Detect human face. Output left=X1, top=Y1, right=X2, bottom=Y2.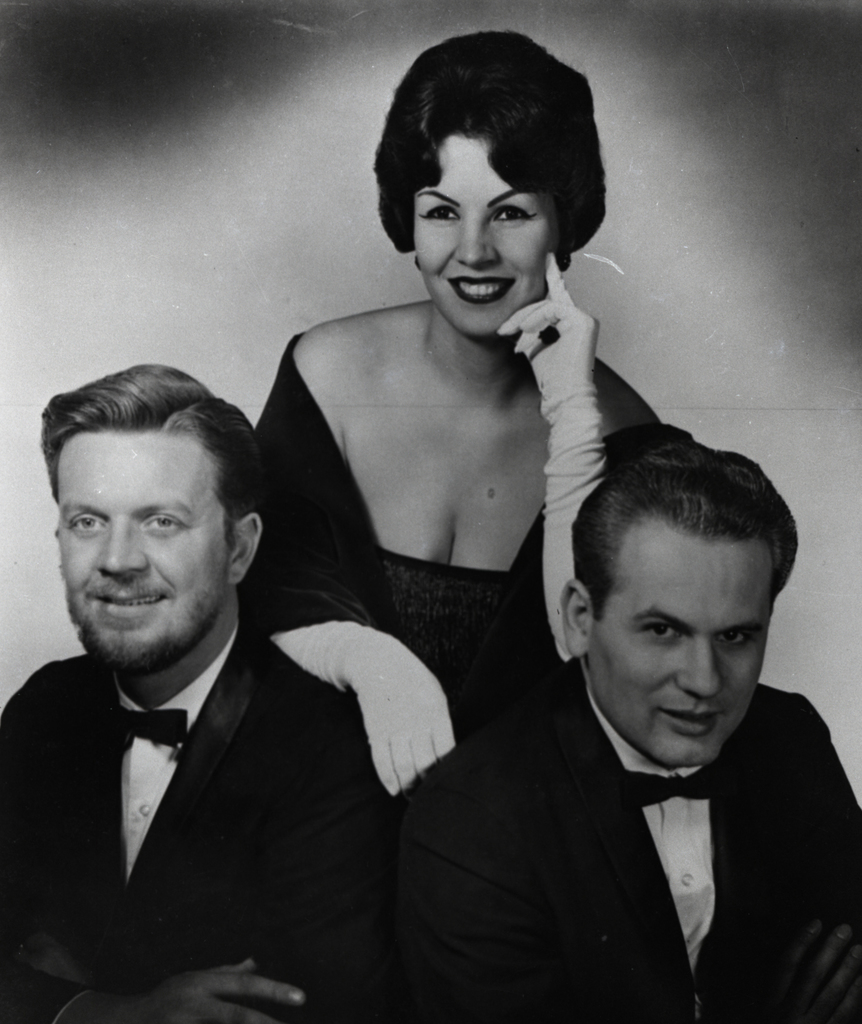
left=411, top=127, right=560, bottom=342.
